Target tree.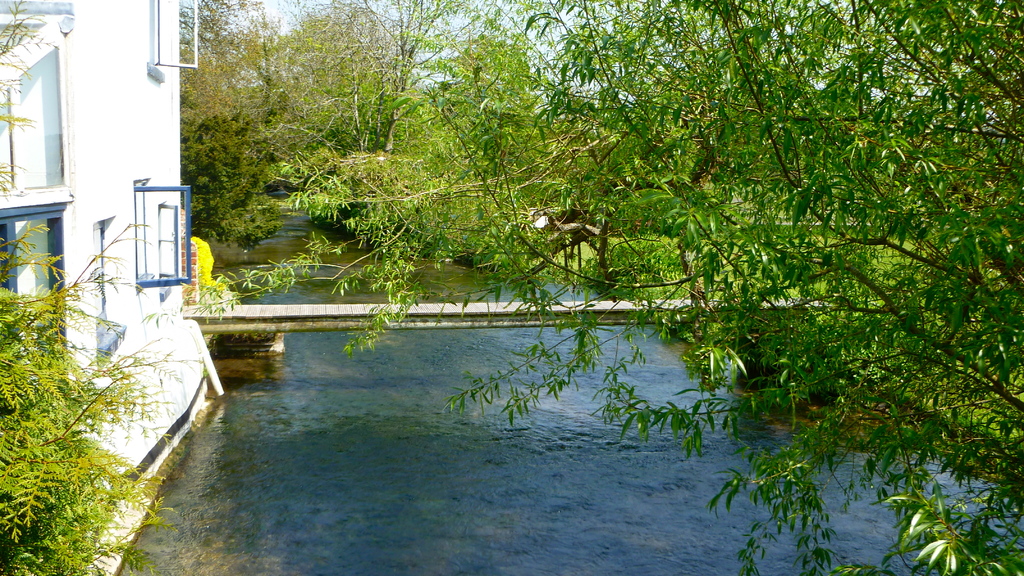
Target region: 0 0 191 575.
